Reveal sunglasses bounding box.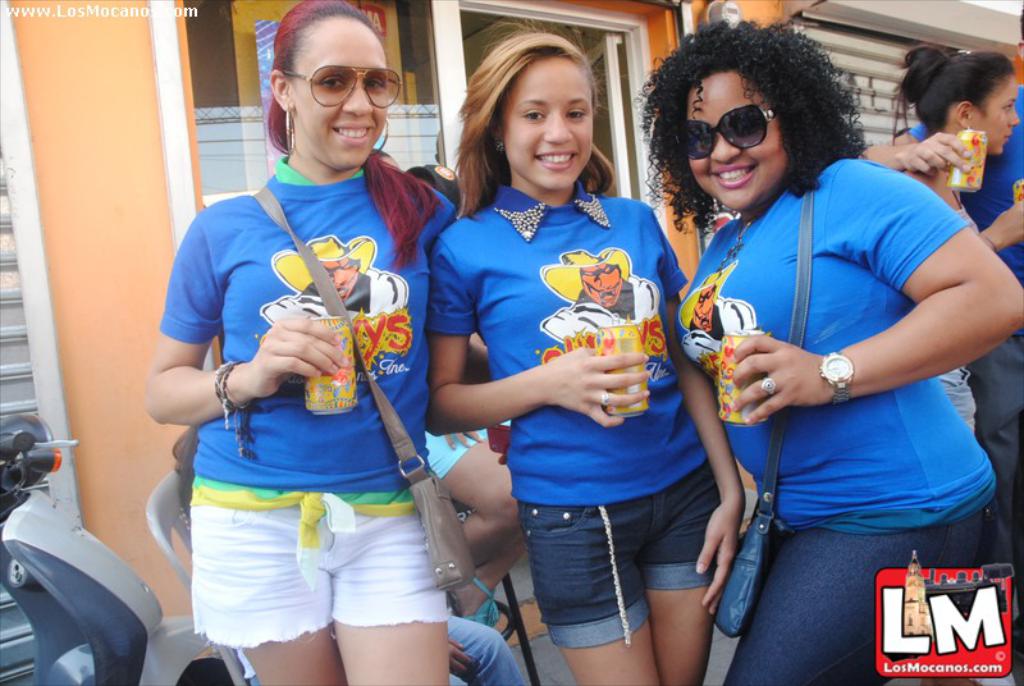
Revealed: region(669, 105, 773, 160).
